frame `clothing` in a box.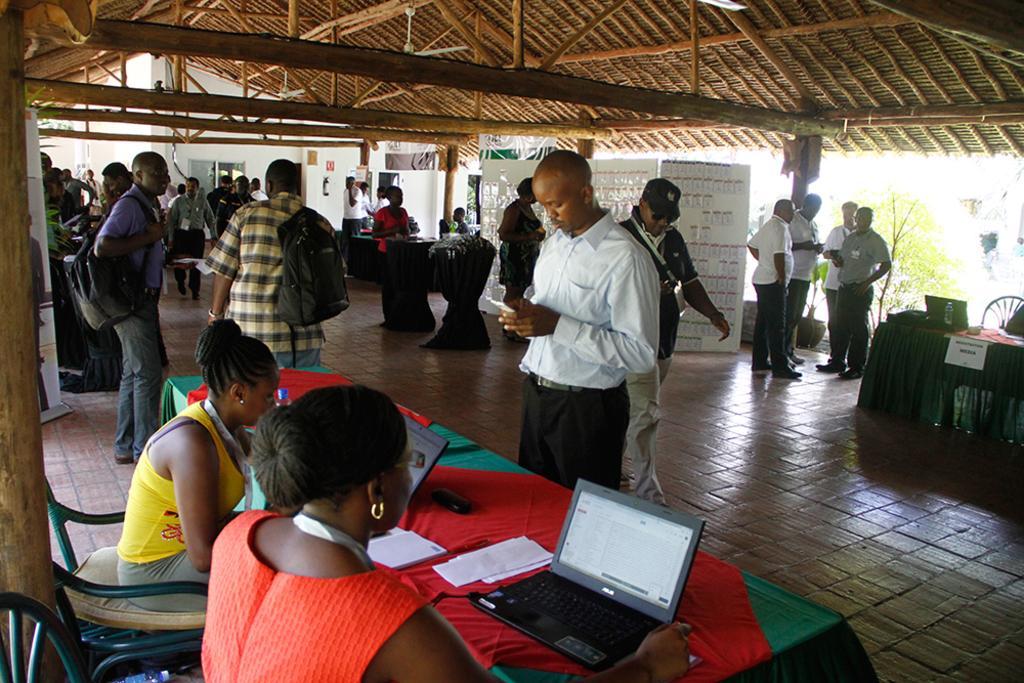
<bbox>521, 212, 650, 508</bbox>.
